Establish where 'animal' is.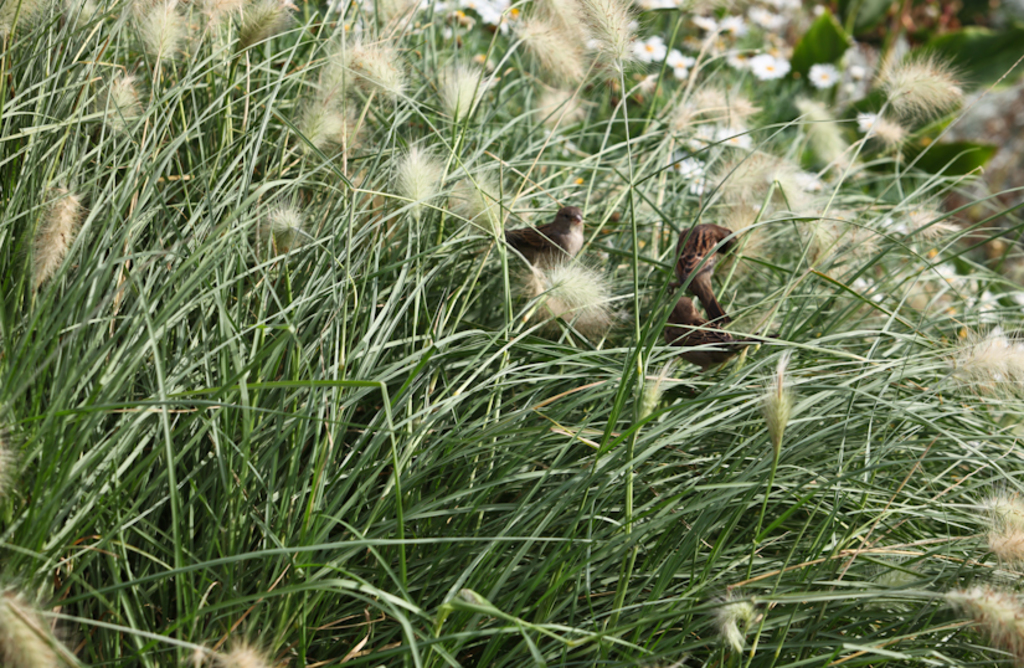
Established at pyautogui.locateOnScreen(503, 206, 593, 269).
